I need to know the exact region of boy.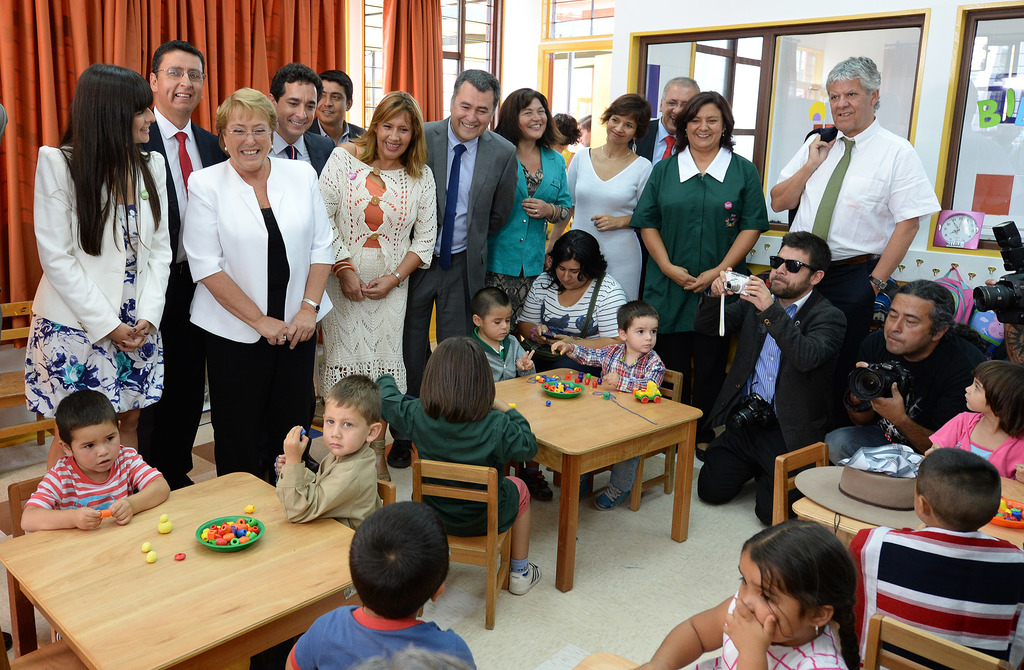
Region: l=277, t=500, r=475, b=669.
